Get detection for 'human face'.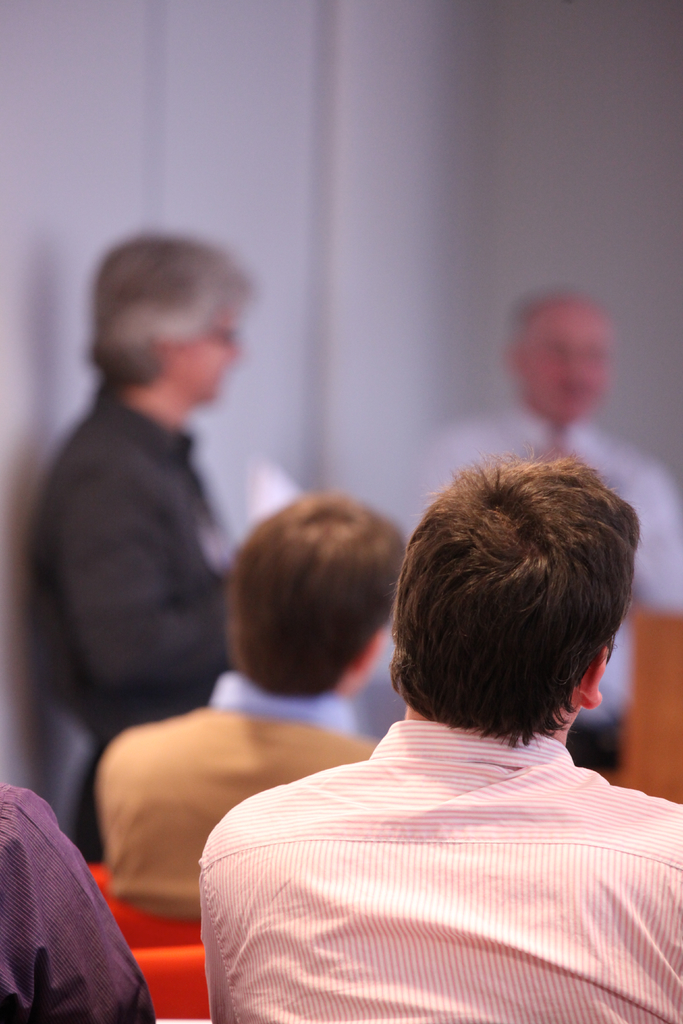
Detection: rect(524, 297, 608, 421).
